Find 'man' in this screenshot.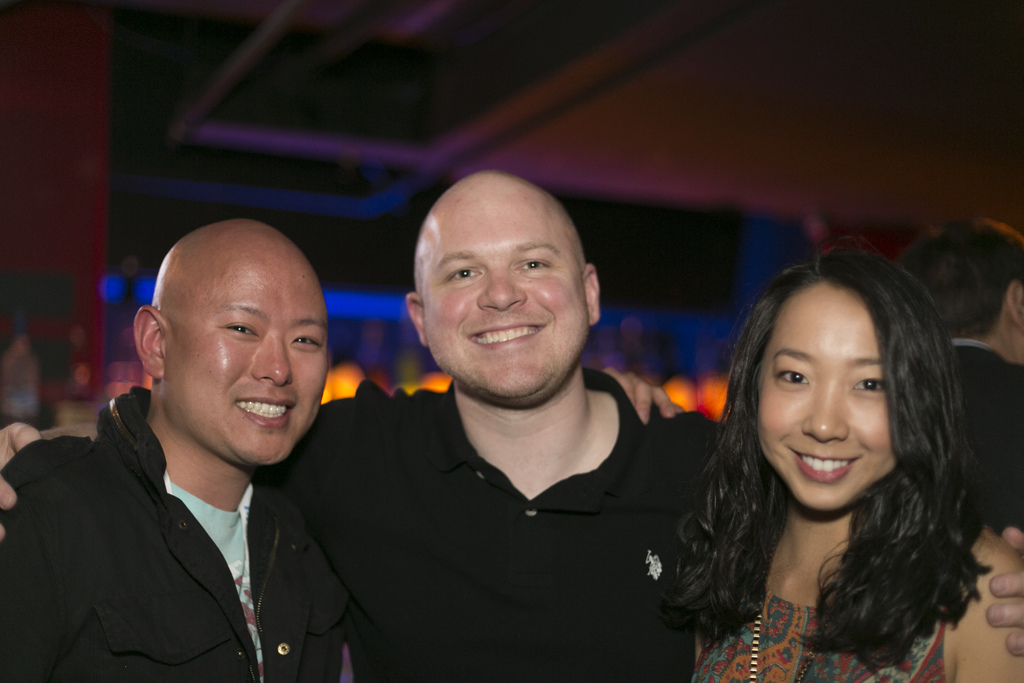
The bounding box for 'man' is region(0, 169, 1023, 682).
